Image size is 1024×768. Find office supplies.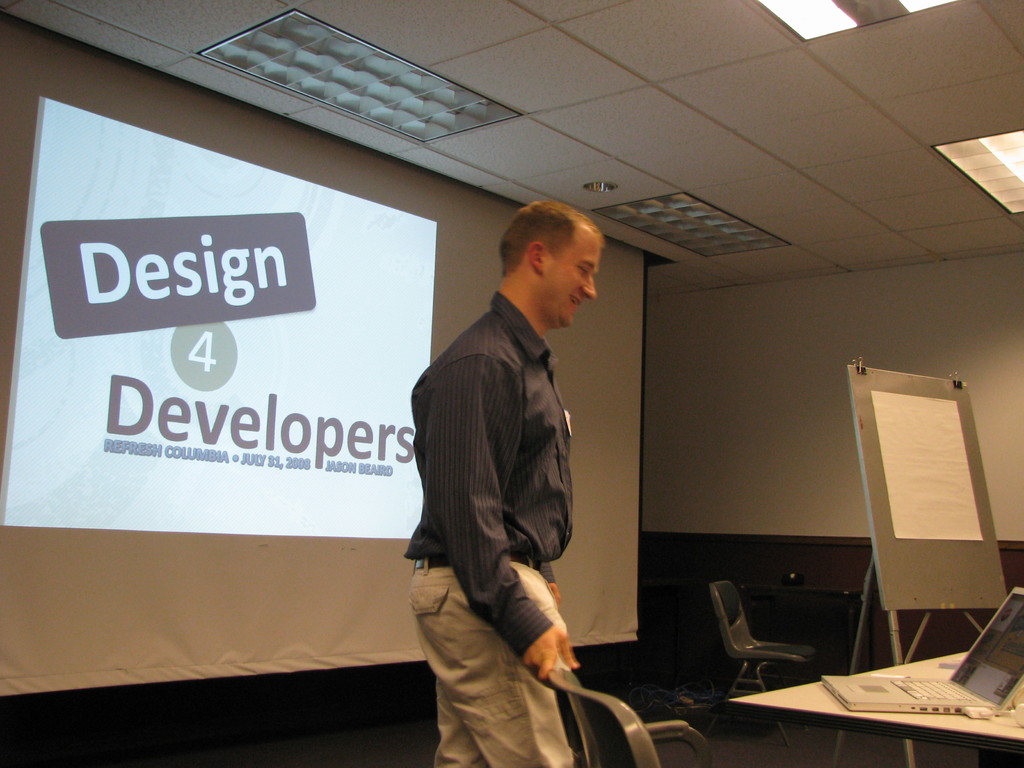
<box>816,673,1006,711</box>.
